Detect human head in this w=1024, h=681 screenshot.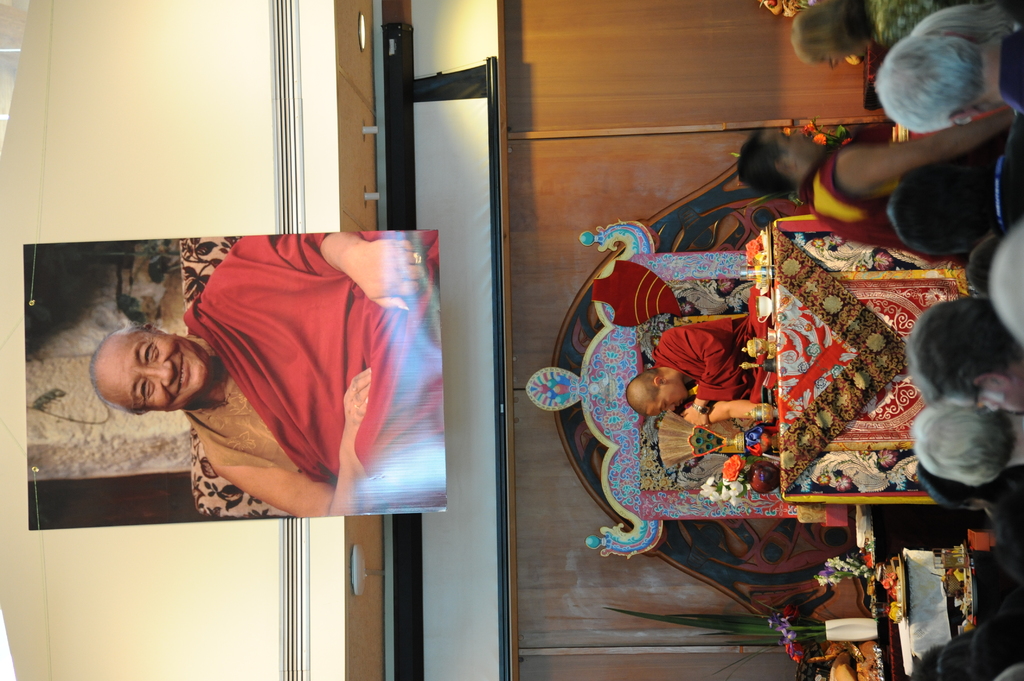
Detection: x1=88, y1=311, x2=206, y2=419.
